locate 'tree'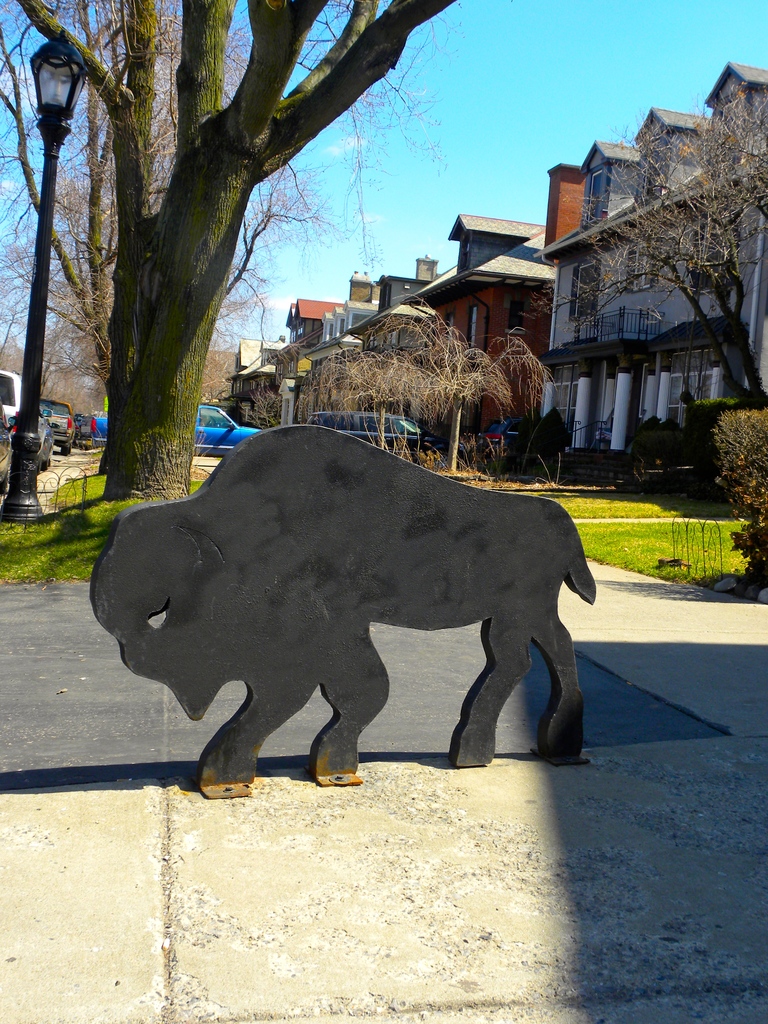
l=710, t=398, r=767, b=593
